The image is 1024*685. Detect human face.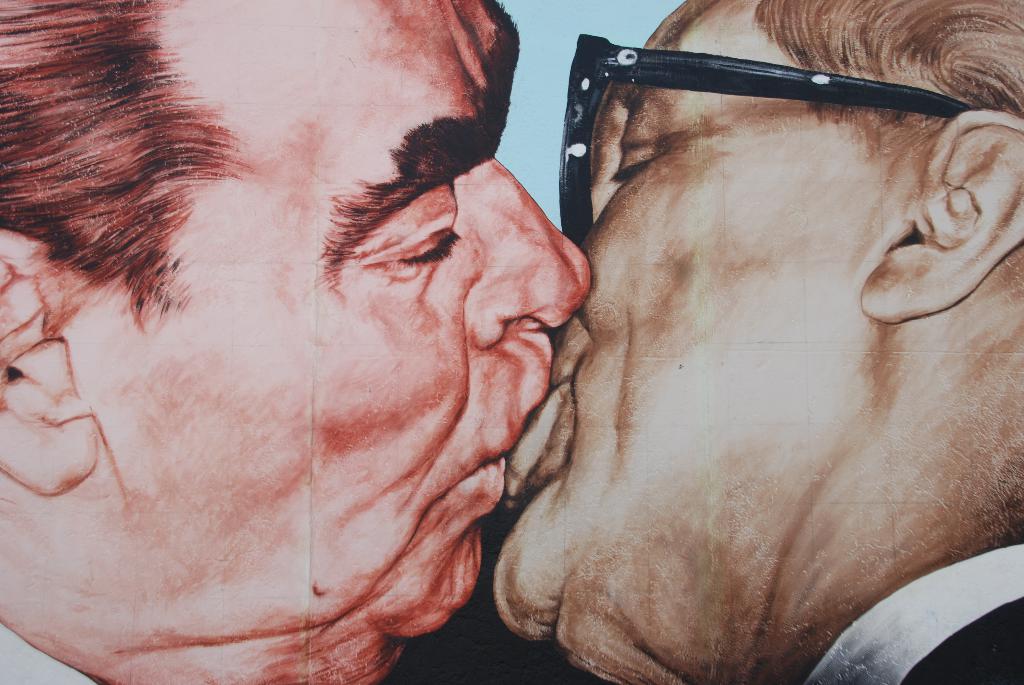
Detection: {"x1": 72, "y1": 0, "x2": 588, "y2": 684}.
